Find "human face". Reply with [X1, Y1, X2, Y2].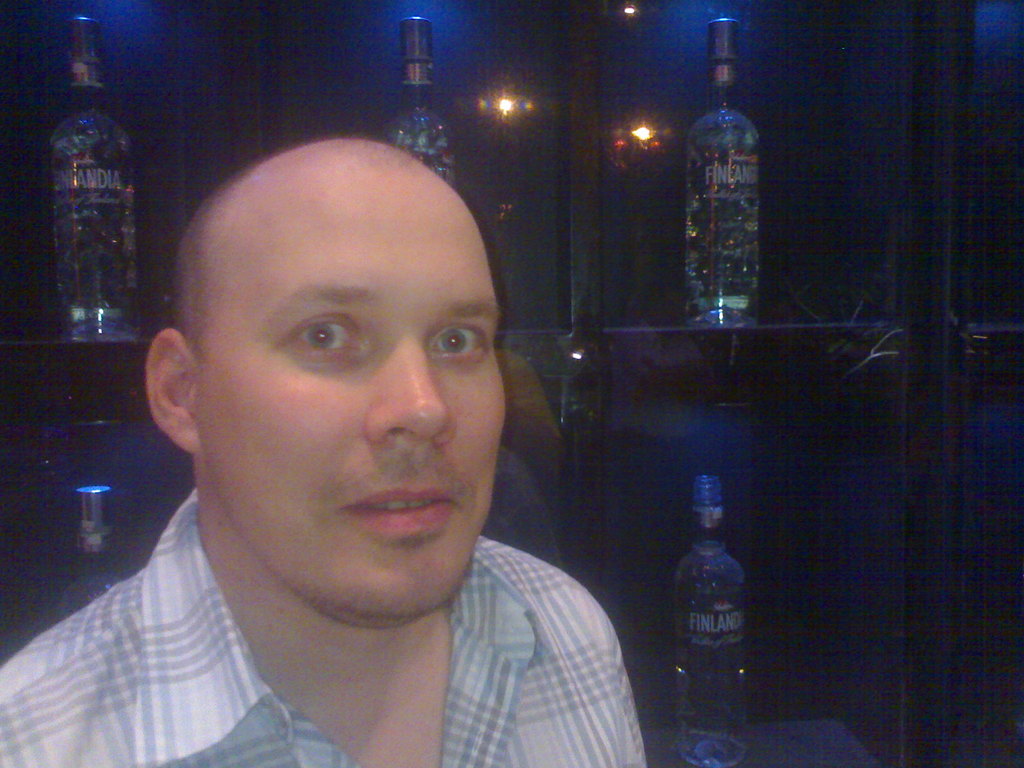
[194, 170, 509, 617].
